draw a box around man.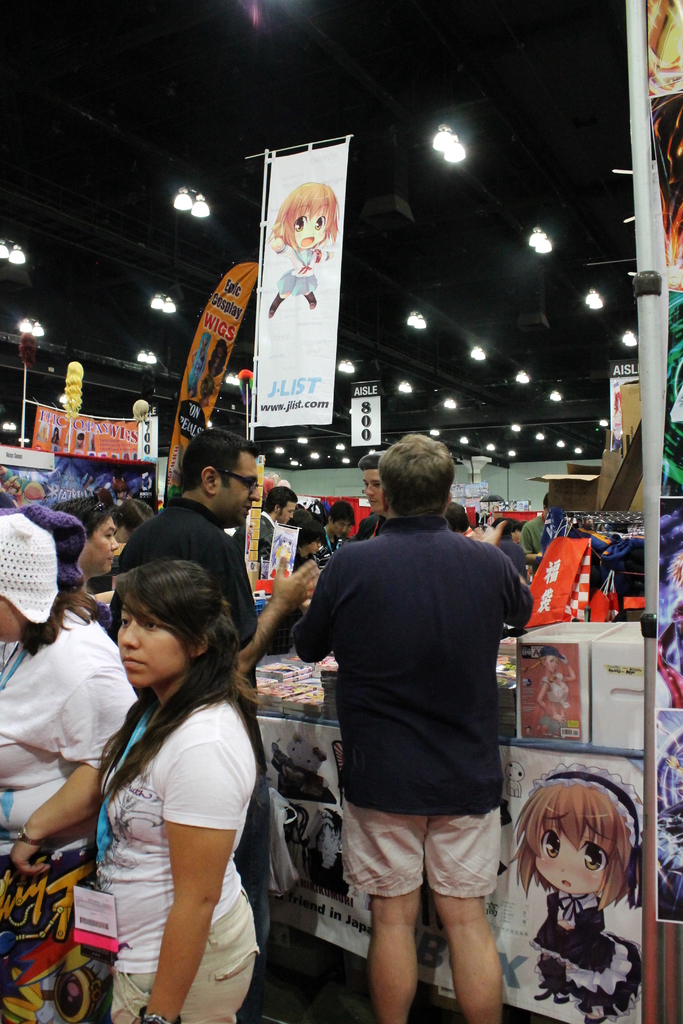
Rect(256, 486, 304, 554).
